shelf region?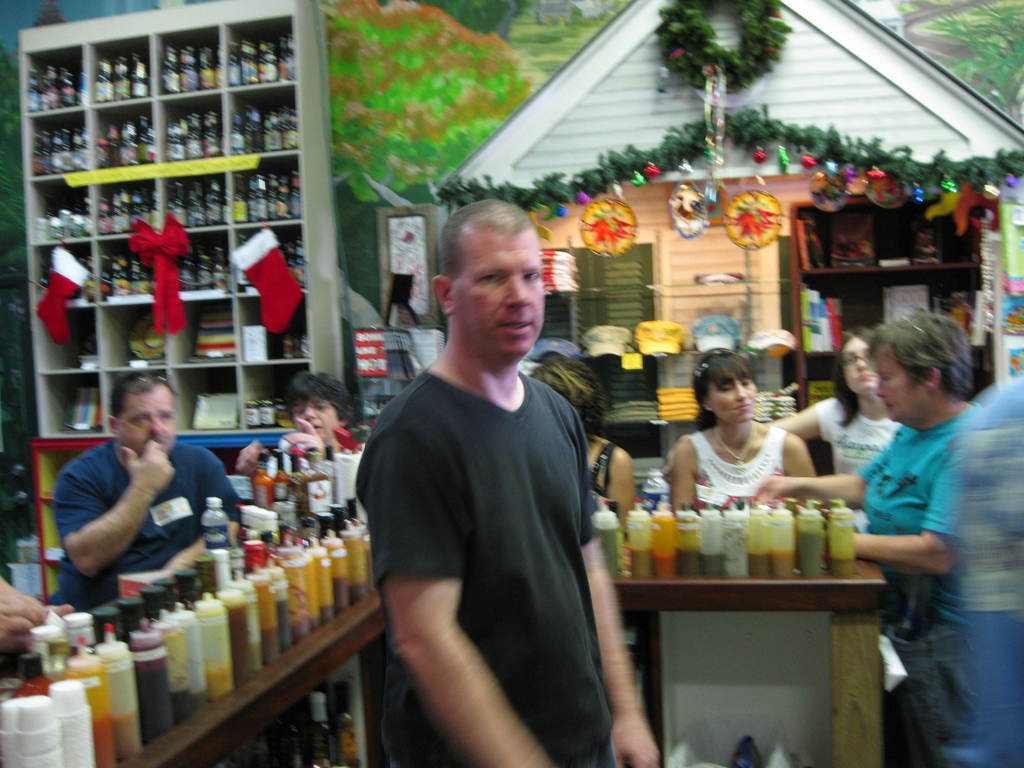
Rect(0, 20, 342, 383)
